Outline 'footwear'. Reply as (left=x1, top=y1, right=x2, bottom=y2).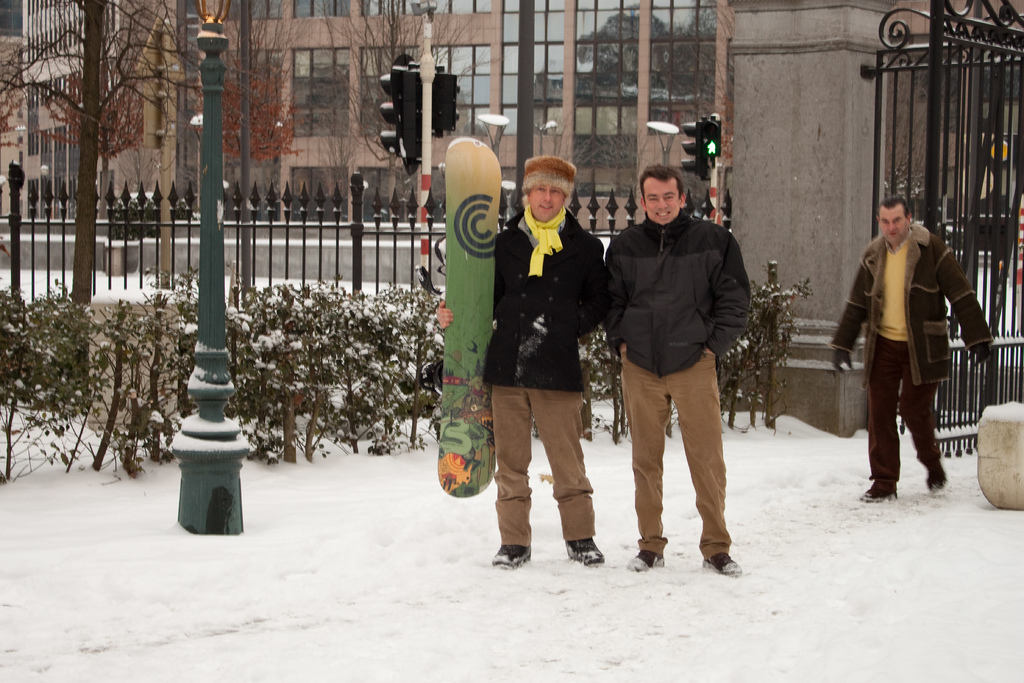
(left=857, top=484, right=903, bottom=502).
